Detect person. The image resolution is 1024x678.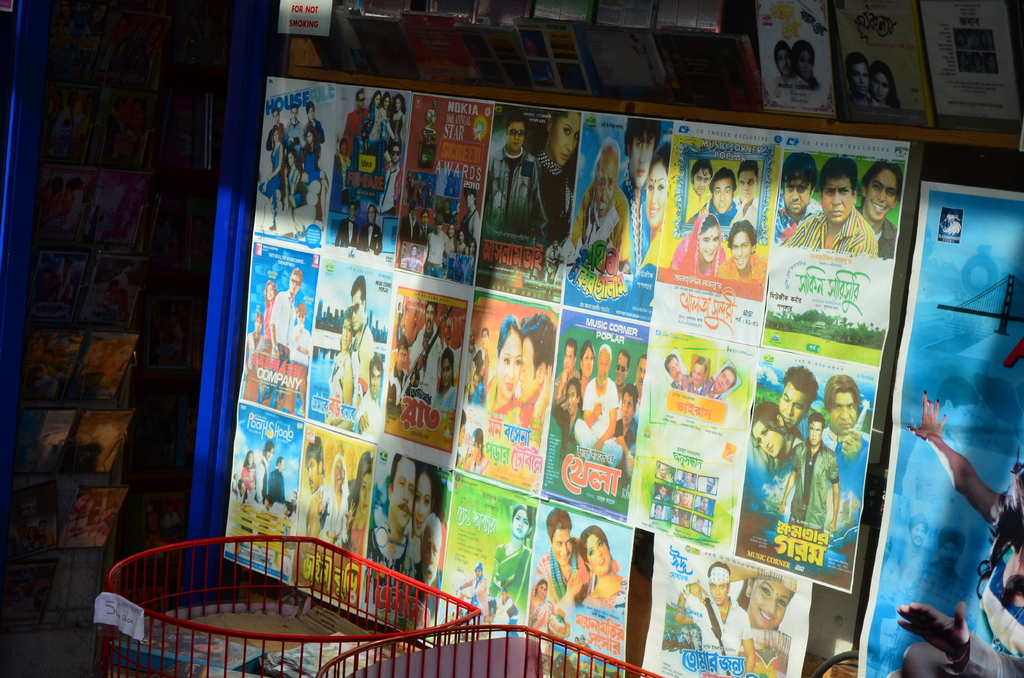
Rect(514, 313, 555, 441).
